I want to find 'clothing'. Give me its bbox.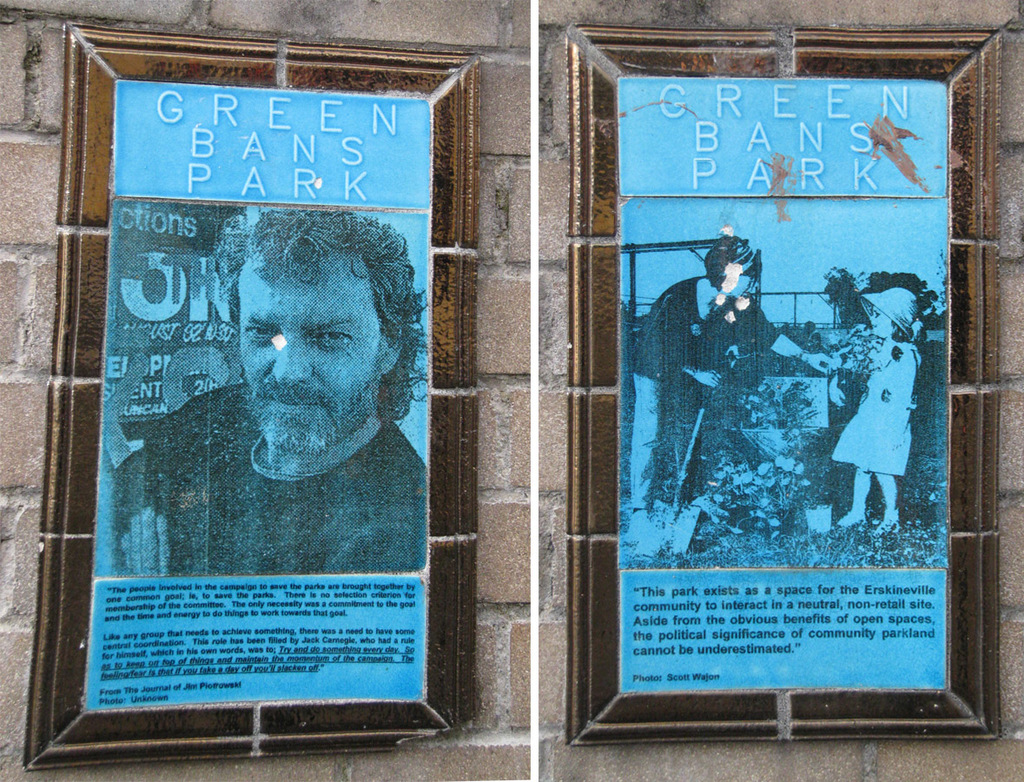
l=109, t=242, r=434, b=686.
